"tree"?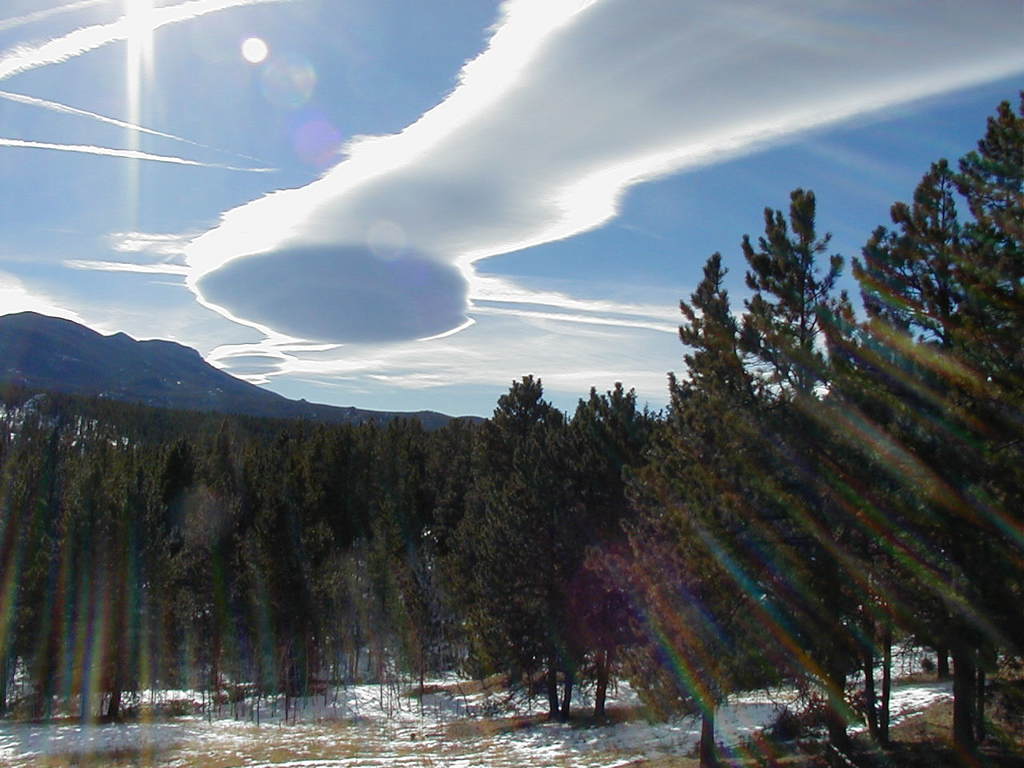
rect(959, 72, 1023, 739)
